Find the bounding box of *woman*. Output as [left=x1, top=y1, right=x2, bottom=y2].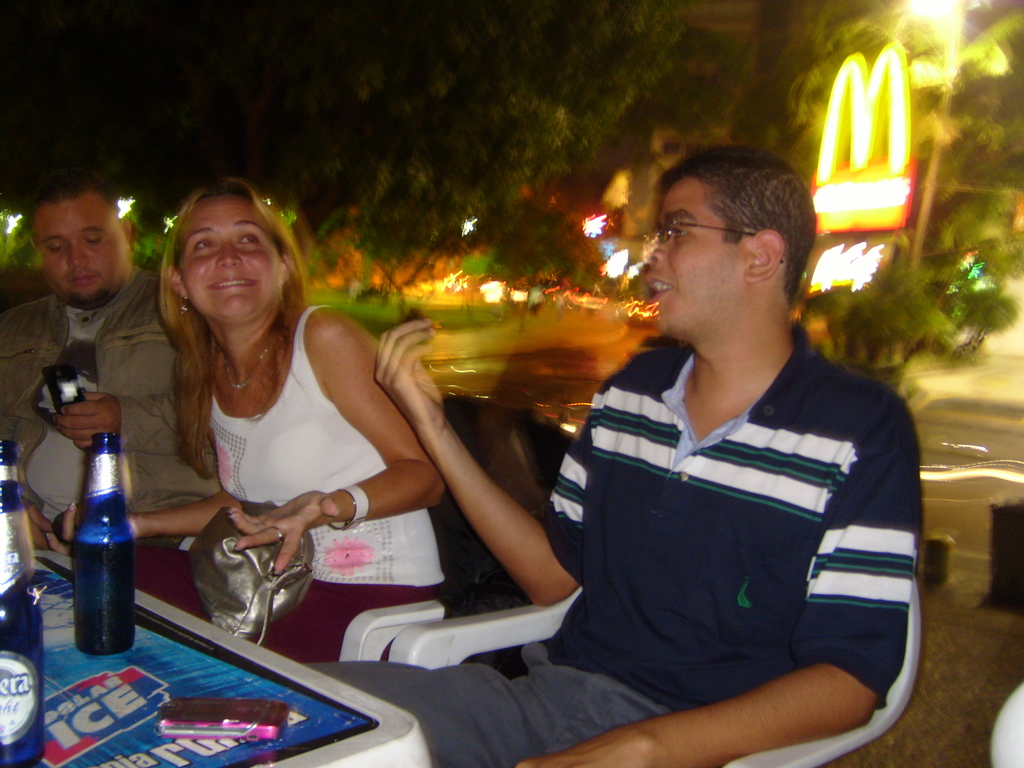
[left=120, top=193, right=439, bottom=653].
